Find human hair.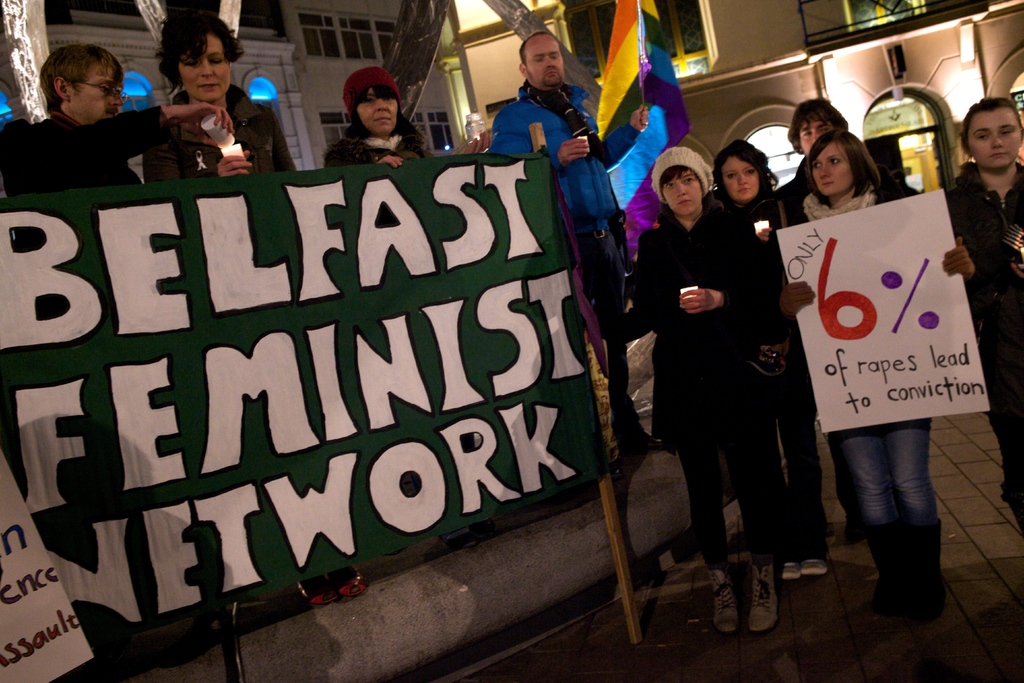
left=156, top=13, right=244, bottom=89.
